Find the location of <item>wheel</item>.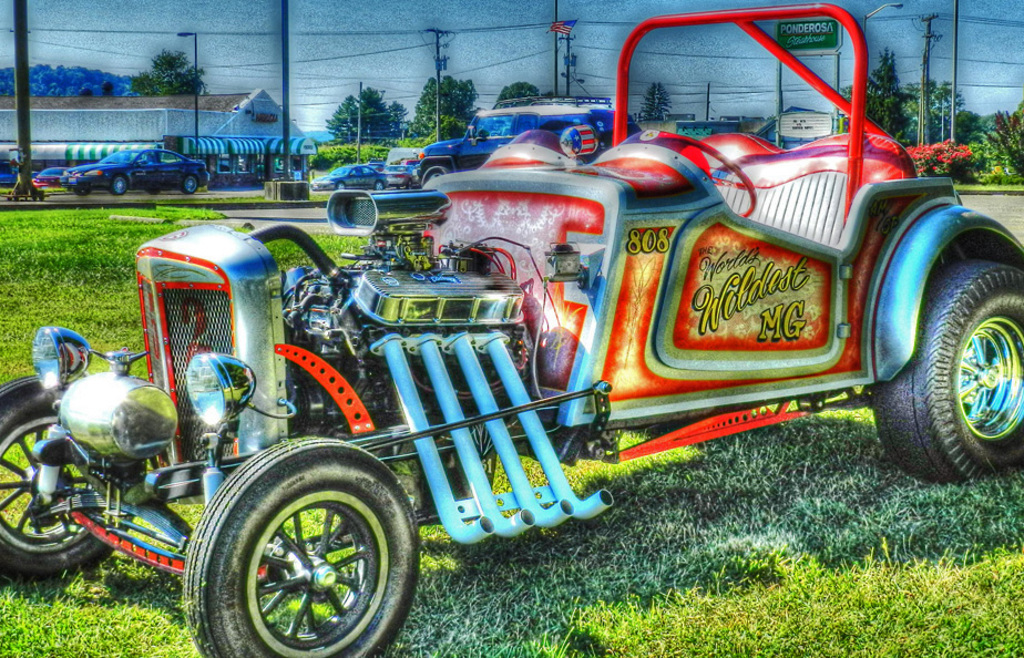
Location: <region>866, 258, 1023, 489</region>.
